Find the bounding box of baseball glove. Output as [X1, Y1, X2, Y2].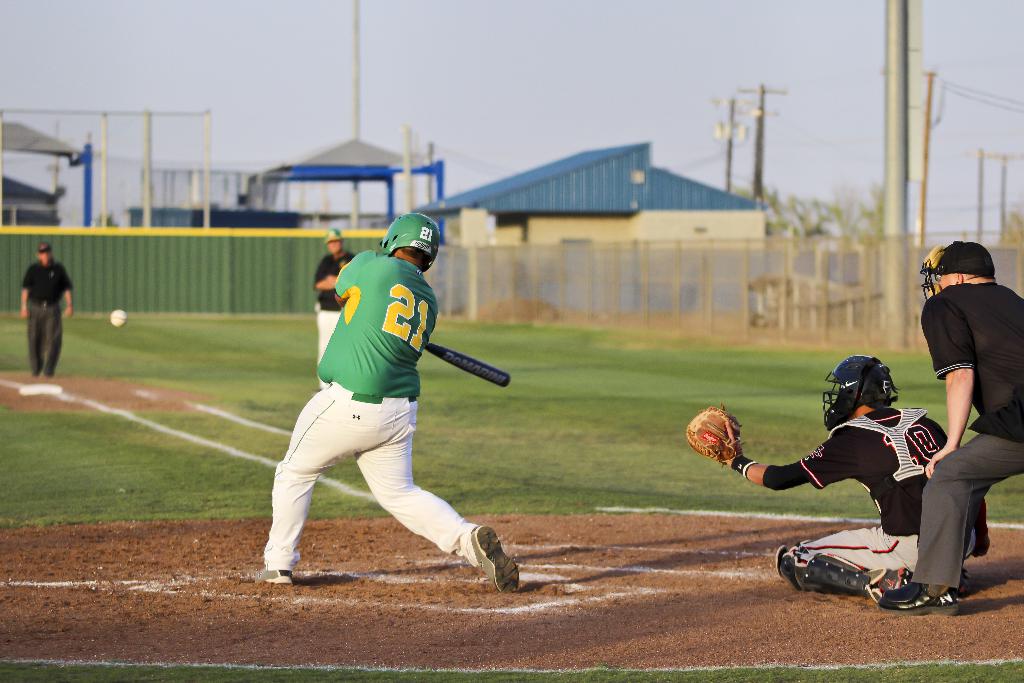
[686, 402, 747, 468].
